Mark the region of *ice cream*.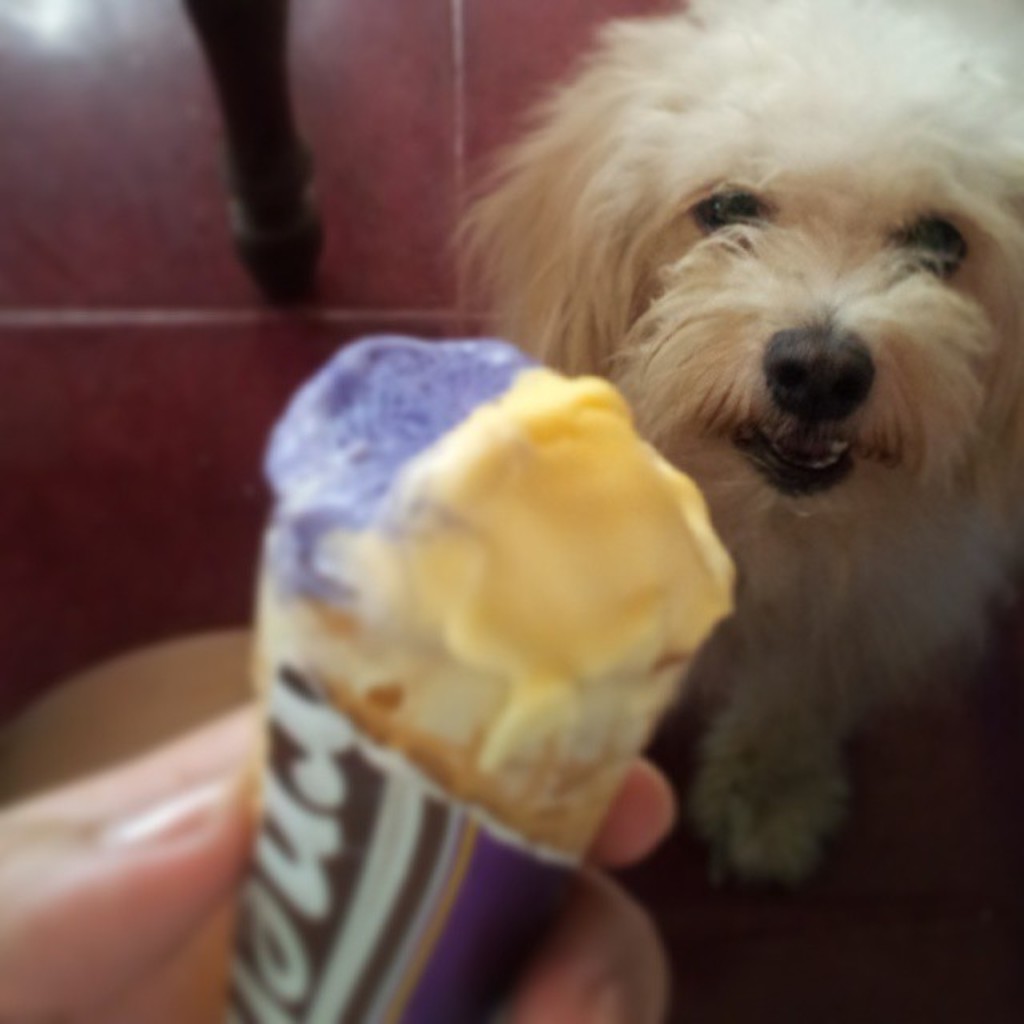
Region: <bbox>301, 294, 739, 914</bbox>.
